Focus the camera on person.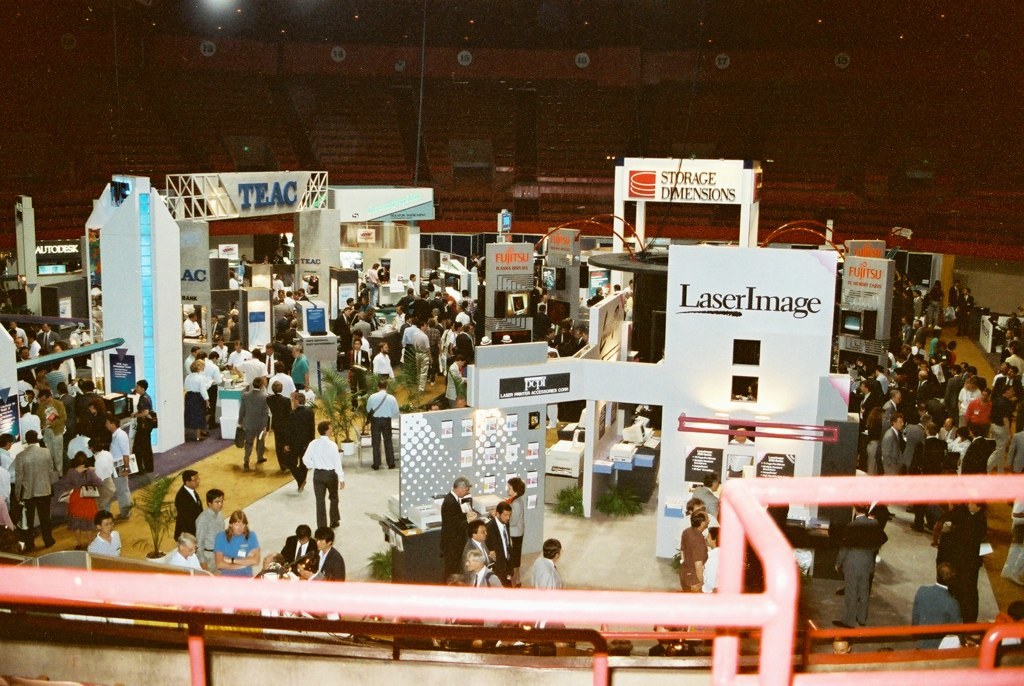
Focus region: (896,352,914,372).
